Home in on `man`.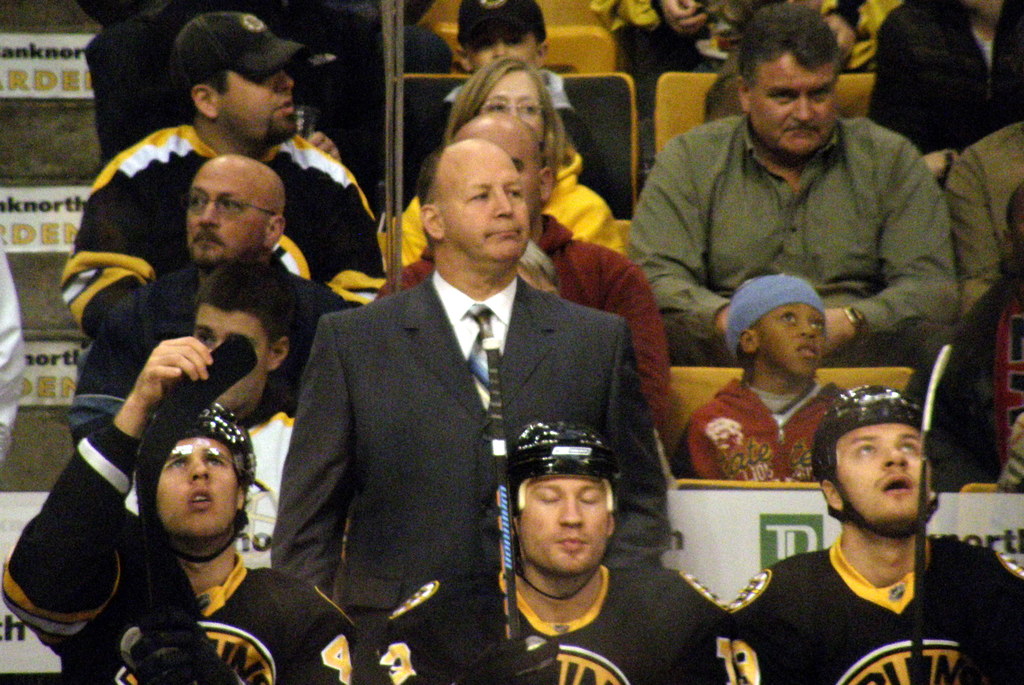
Homed in at rect(621, 1, 961, 366).
